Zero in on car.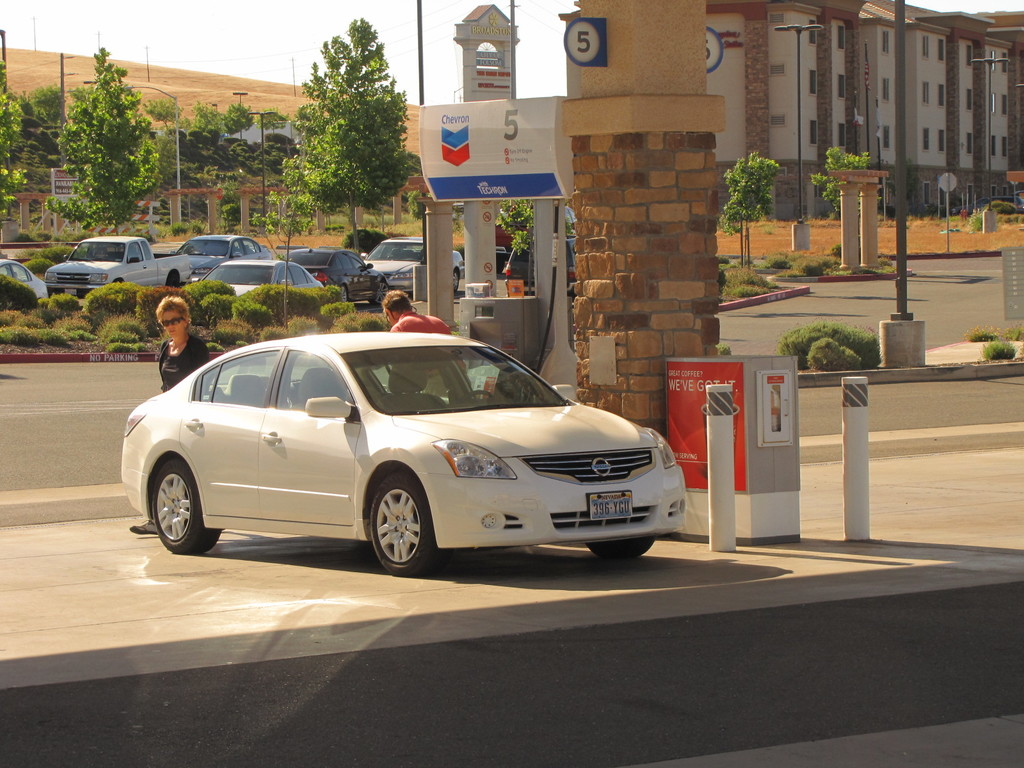
Zeroed in: l=196, t=252, r=317, b=302.
